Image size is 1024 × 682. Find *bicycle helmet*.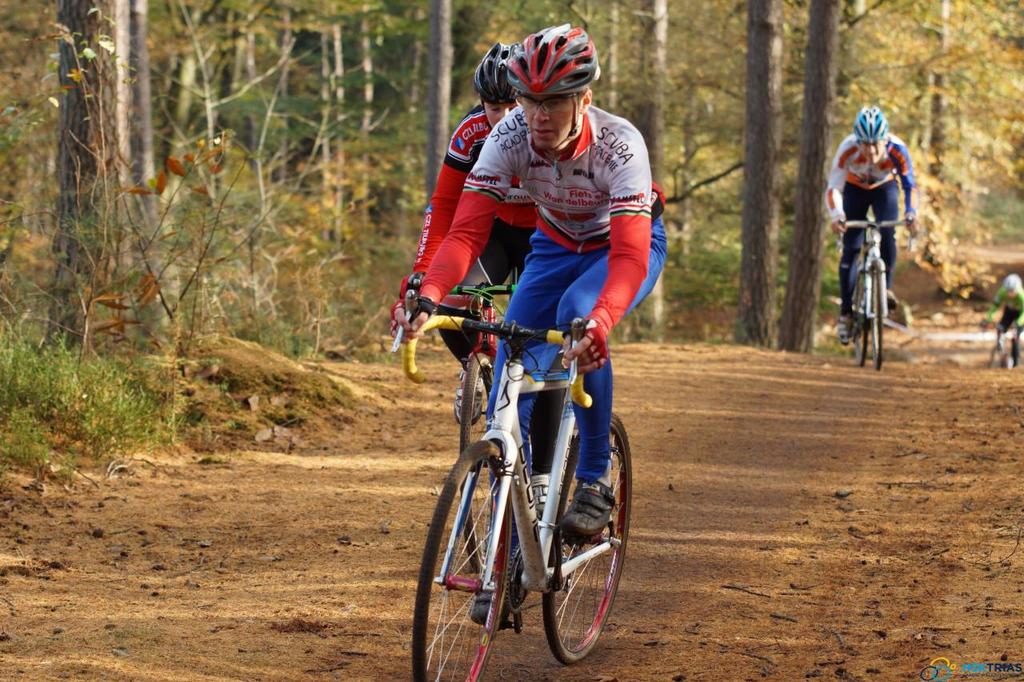
852, 102, 887, 139.
